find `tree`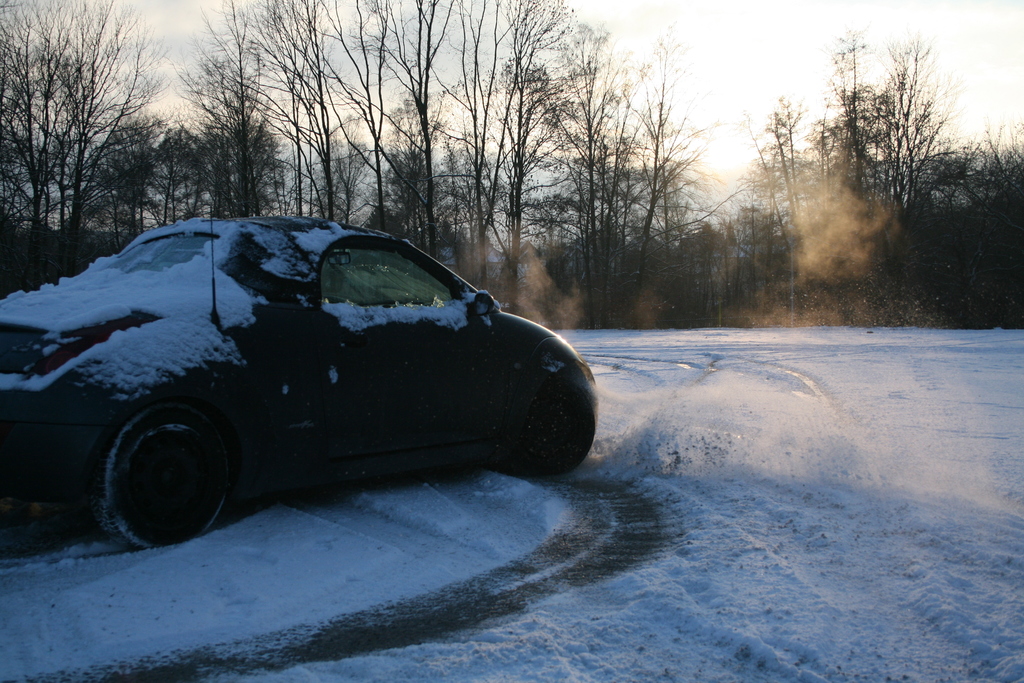
locate(222, 0, 439, 256)
